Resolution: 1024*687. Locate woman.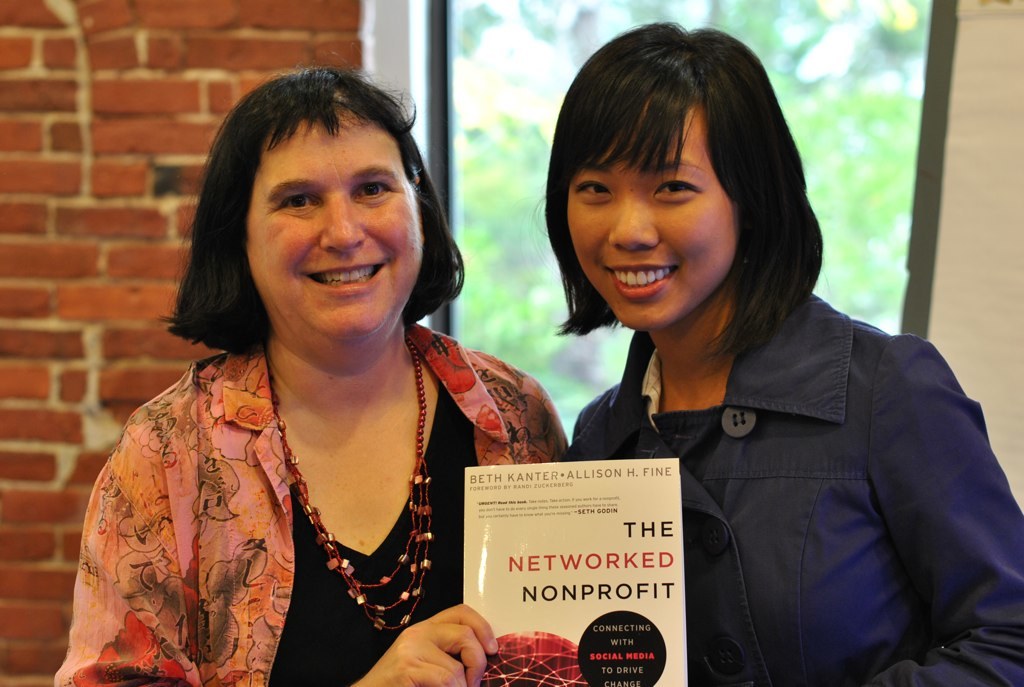
box(538, 19, 1023, 686).
